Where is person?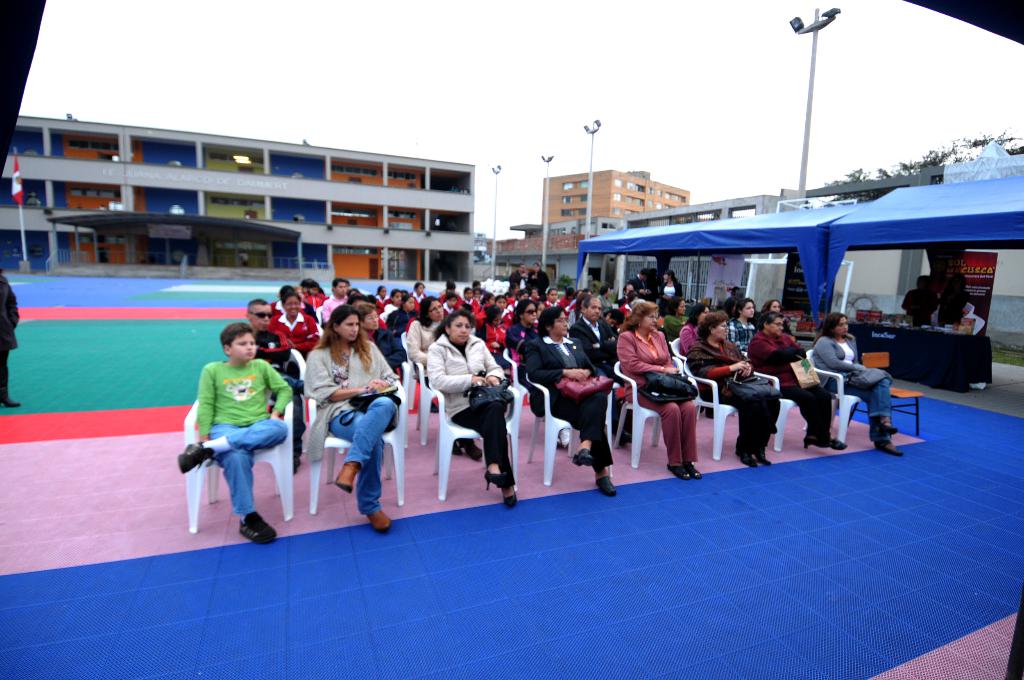
region(623, 263, 663, 300).
